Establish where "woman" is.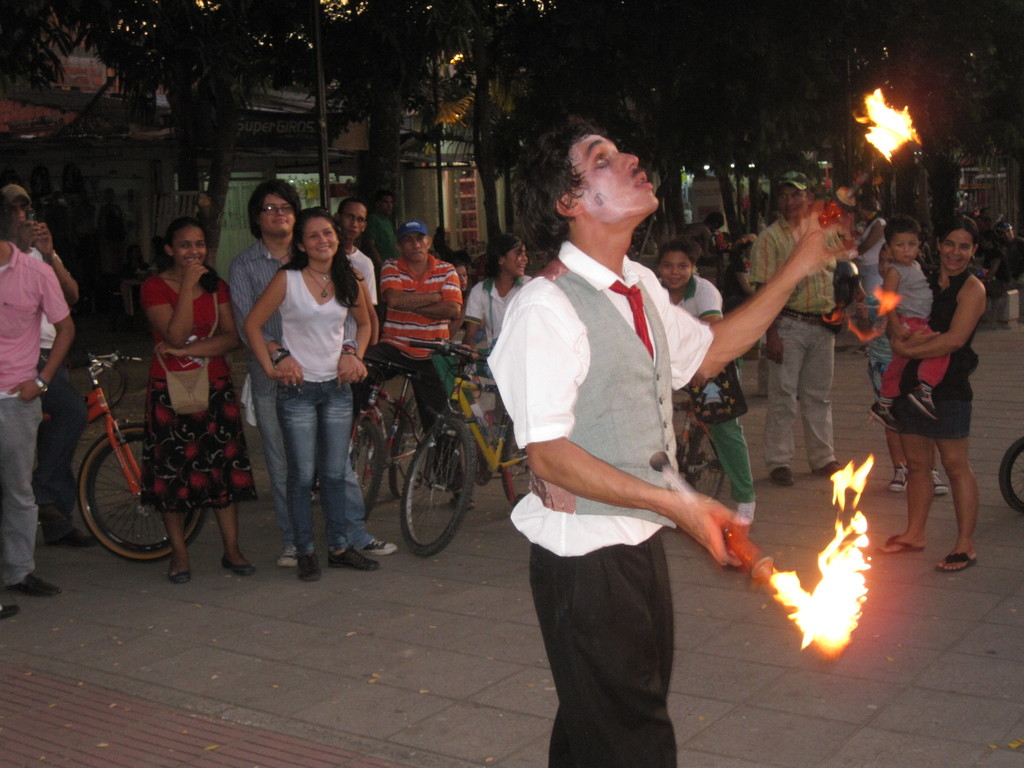
Established at 243,208,383,582.
